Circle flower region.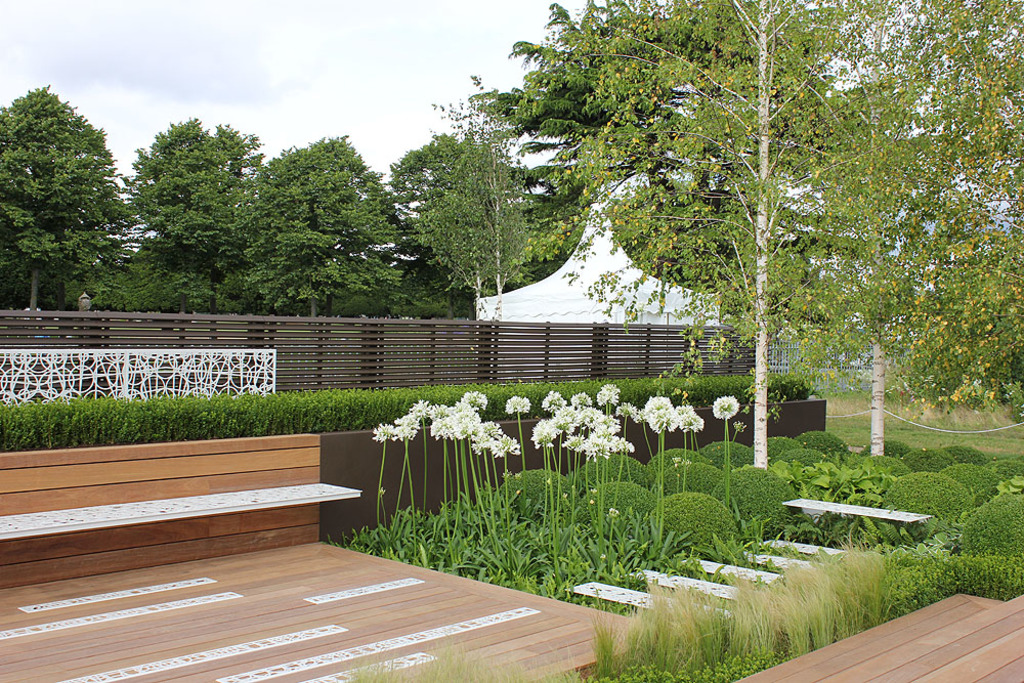
Region: 713/394/737/421.
